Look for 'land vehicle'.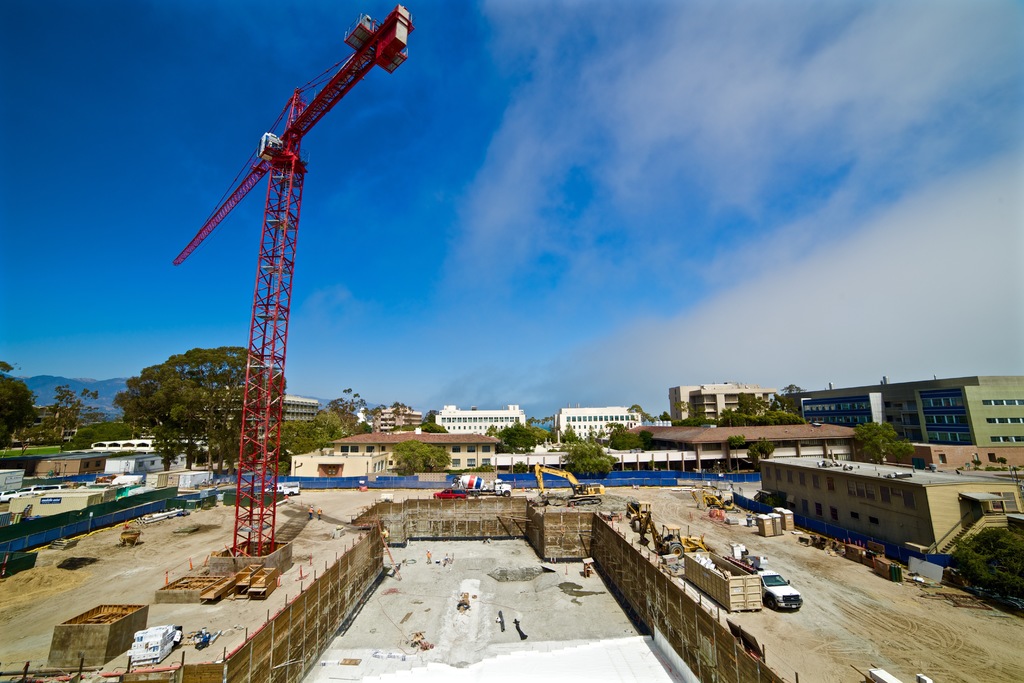
Found: 756,566,800,613.
